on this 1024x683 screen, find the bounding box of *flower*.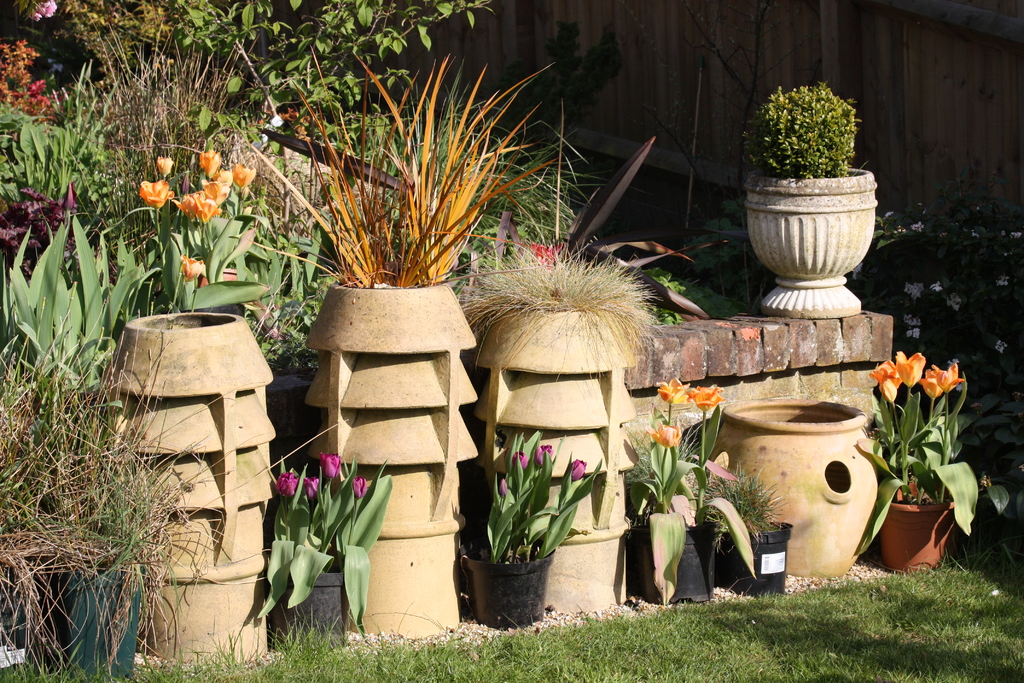
Bounding box: Rect(650, 372, 689, 404).
